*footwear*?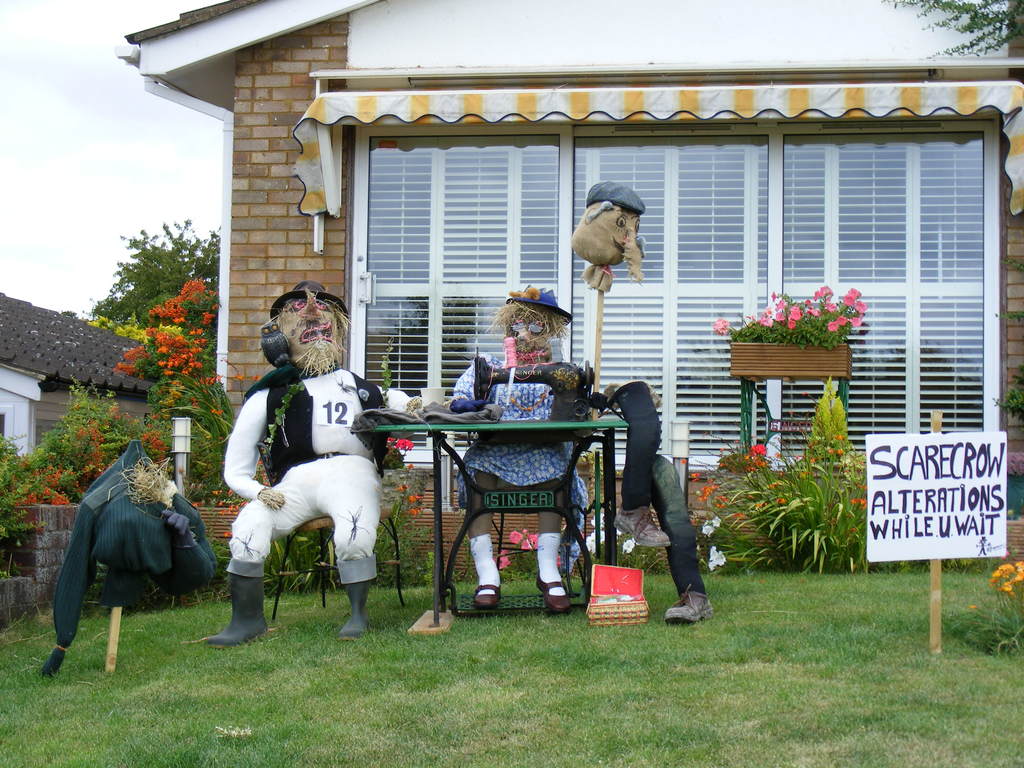
(left=660, top=584, right=716, bottom=624)
